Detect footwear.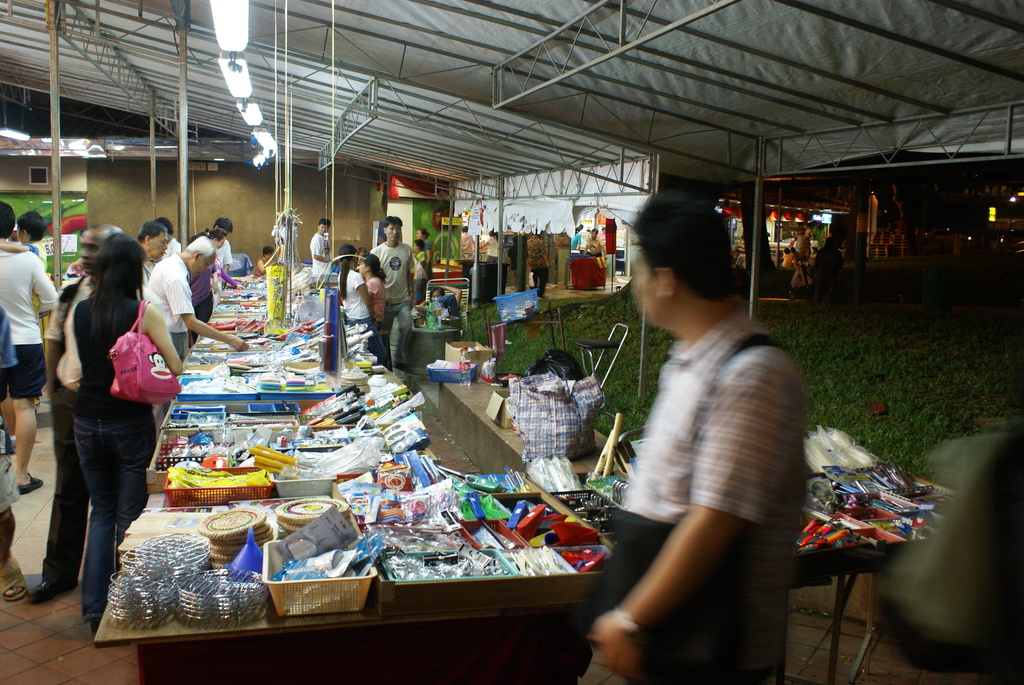
Detected at 27:581:79:605.
